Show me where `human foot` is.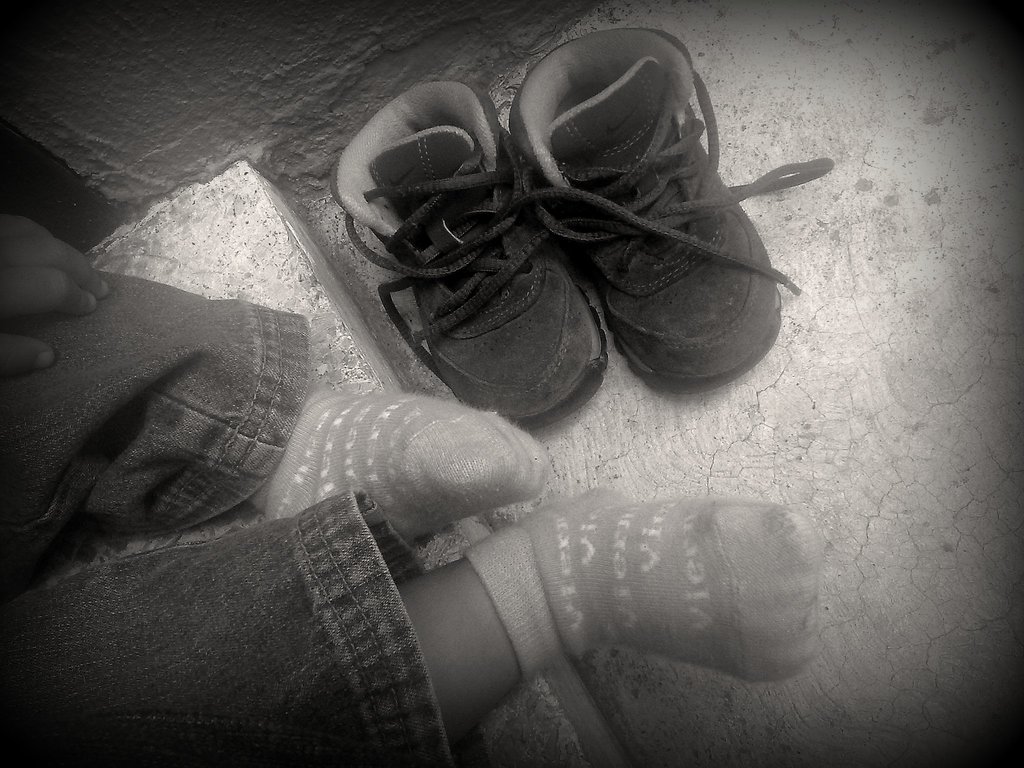
`human foot` is at 246:383:550:556.
